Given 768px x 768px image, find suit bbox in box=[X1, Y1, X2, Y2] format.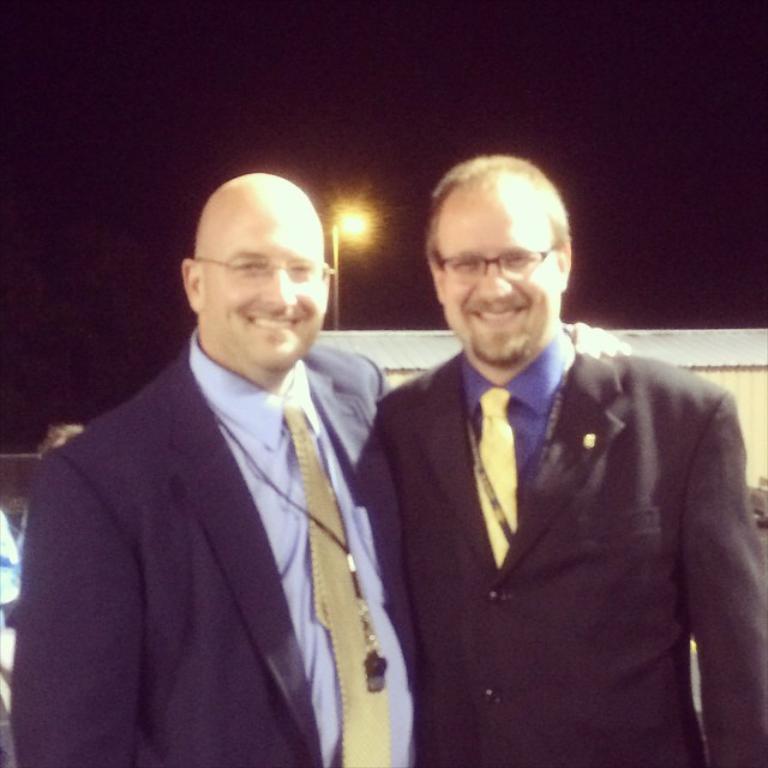
box=[348, 317, 767, 764].
